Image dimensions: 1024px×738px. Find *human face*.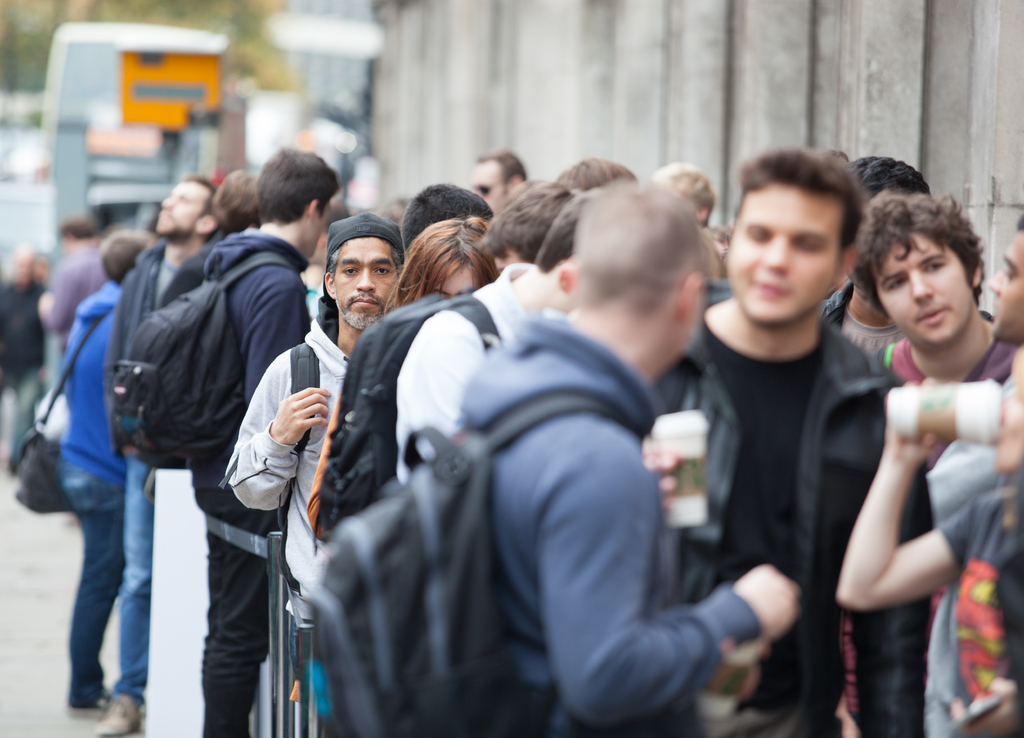
box(330, 231, 389, 335).
